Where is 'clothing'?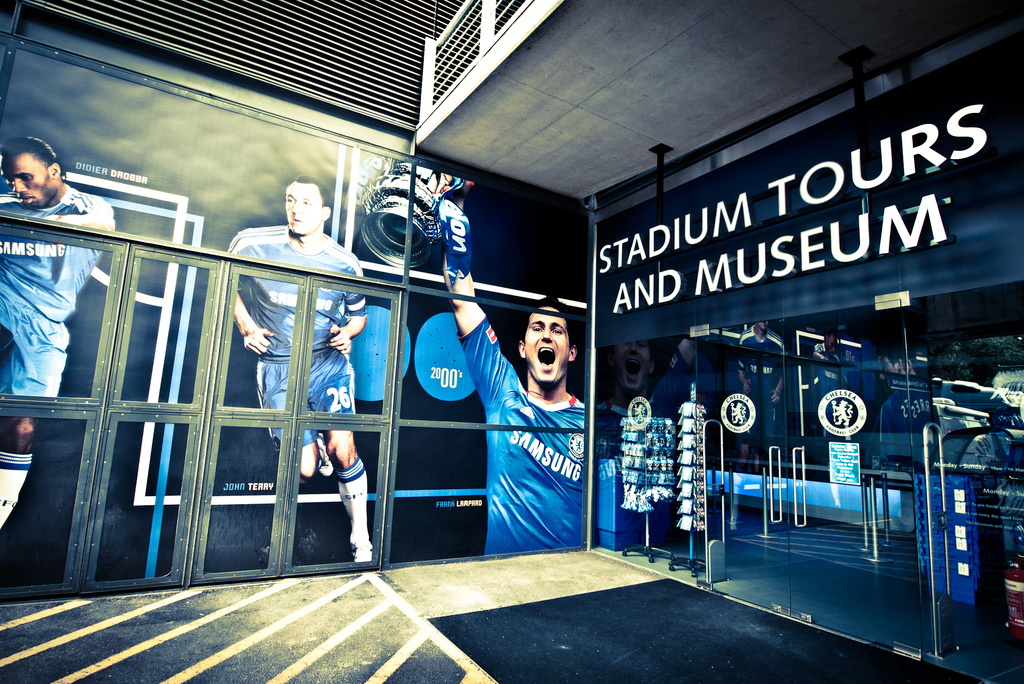
crop(0, 184, 115, 400).
